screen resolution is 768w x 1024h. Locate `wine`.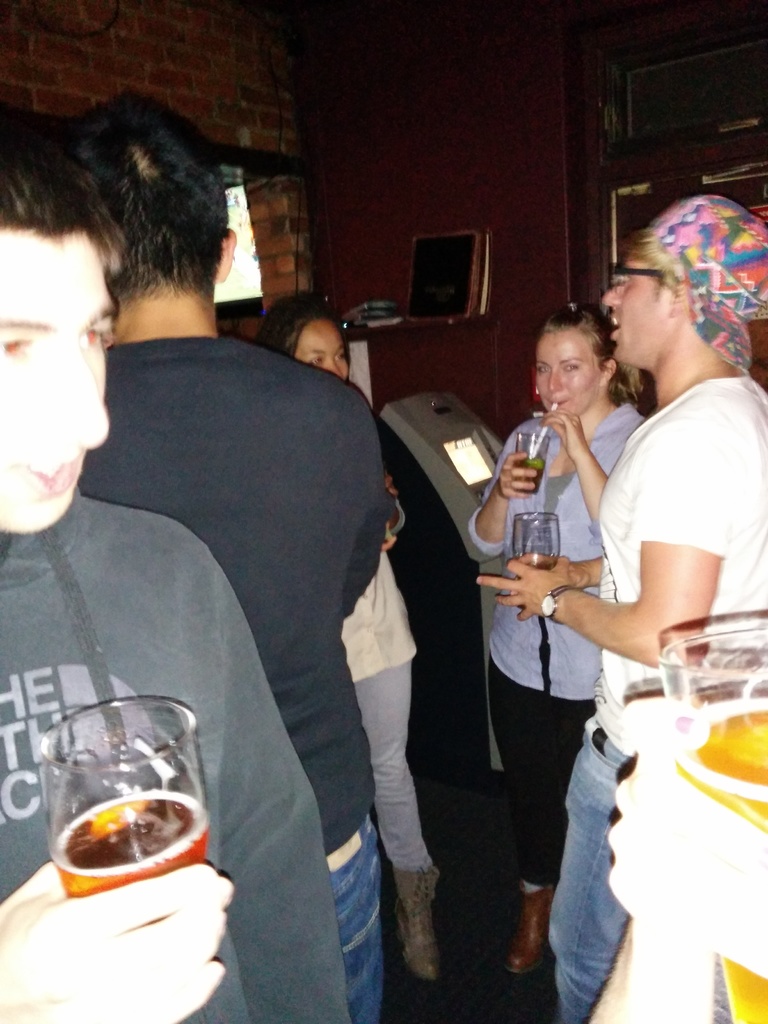
[left=47, top=793, right=212, bottom=903].
